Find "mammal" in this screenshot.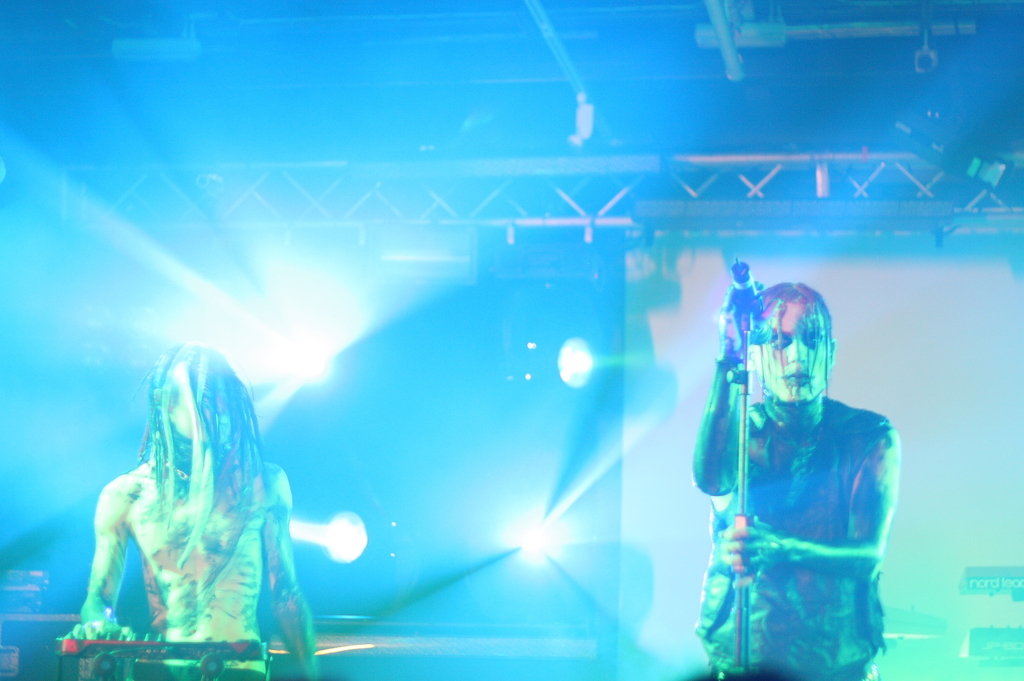
The bounding box for "mammal" is bbox=[67, 335, 319, 680].
